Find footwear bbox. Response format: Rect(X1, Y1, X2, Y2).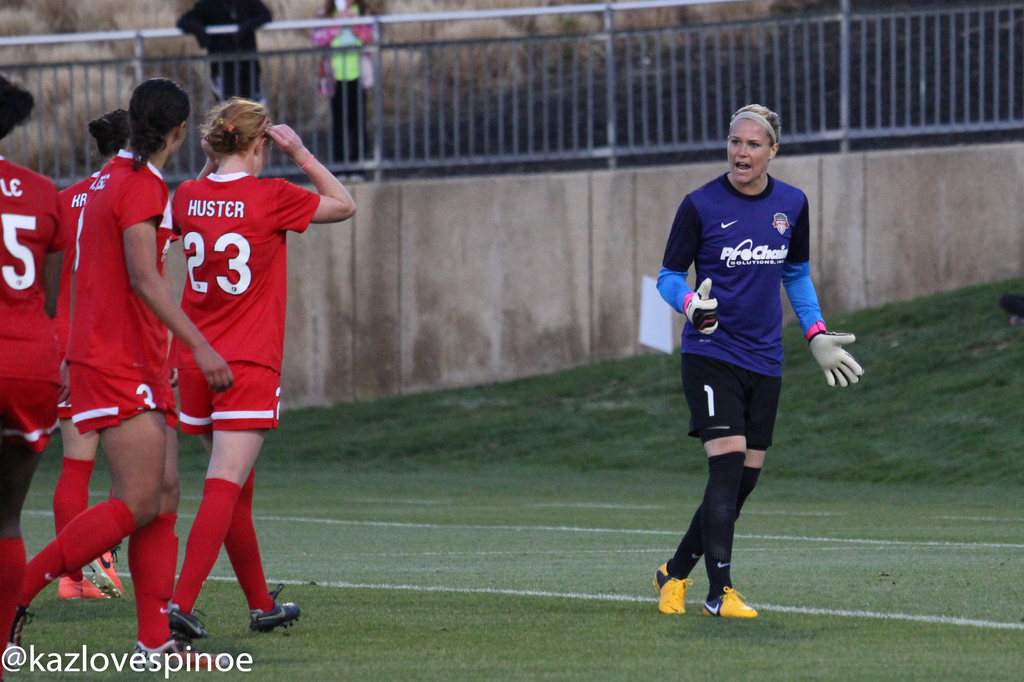
Rect(647, 555, 695, 615).
